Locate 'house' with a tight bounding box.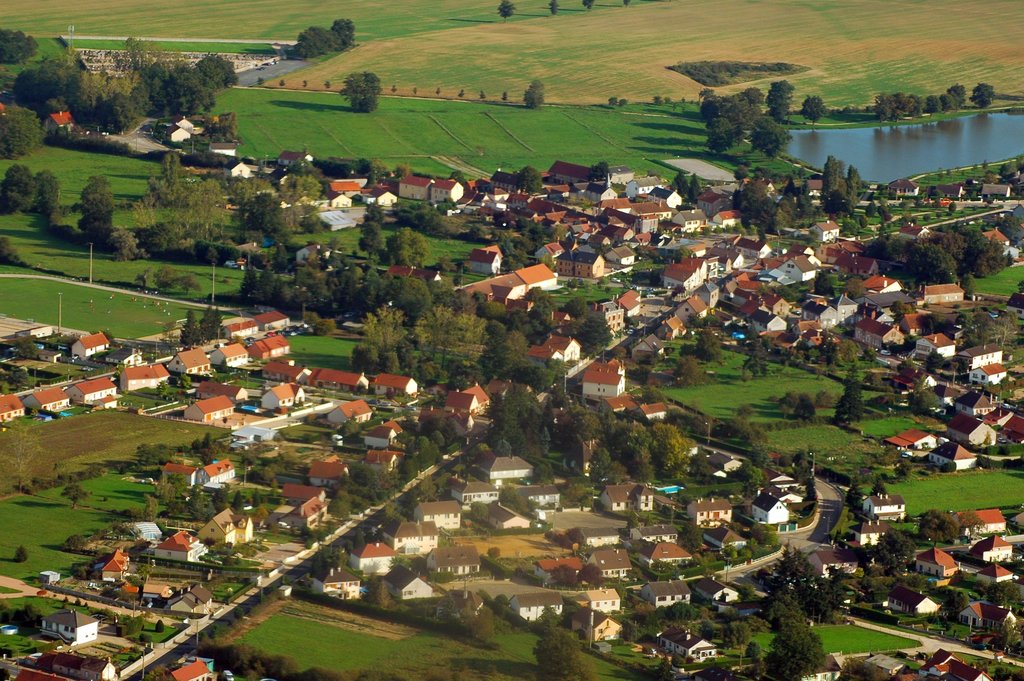
{"left": 140, "top": 534, "right": 193, "bottom": 562}.
